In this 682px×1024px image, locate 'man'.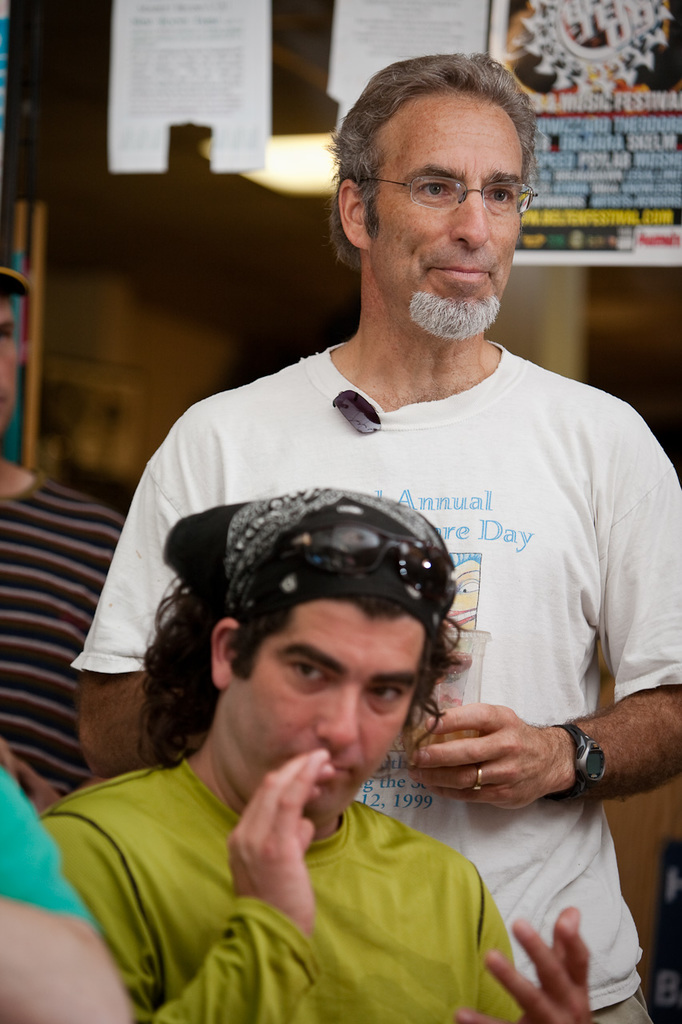
Bounding box: (x1=0, y1=766, x2=131, y2=1023).
